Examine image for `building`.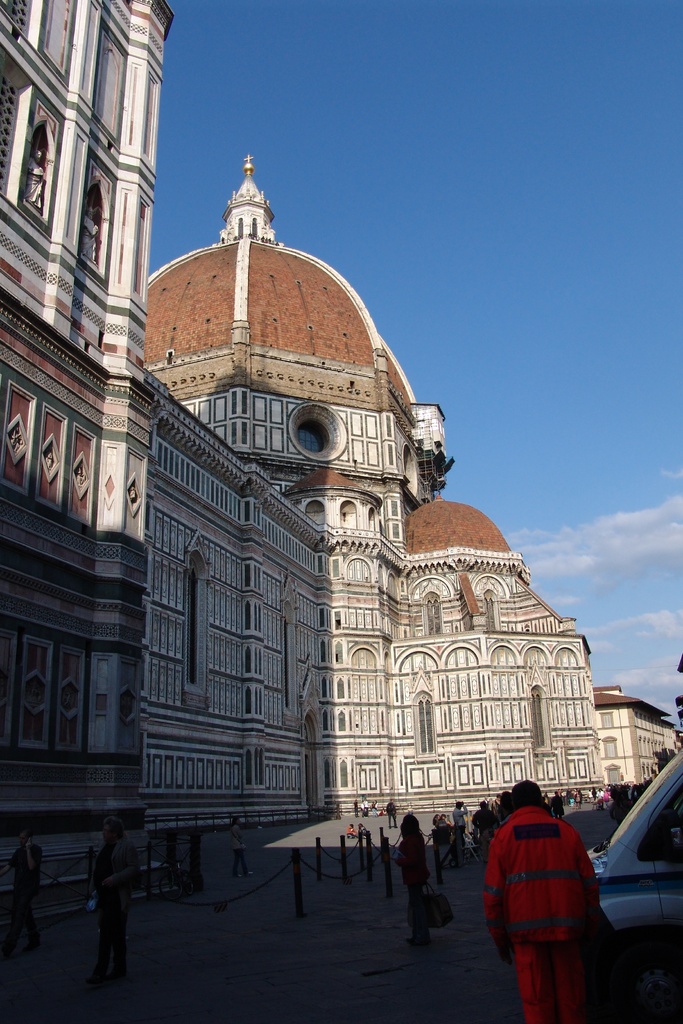
Examination result: left=0, top=0, right=682, bottom=925.
